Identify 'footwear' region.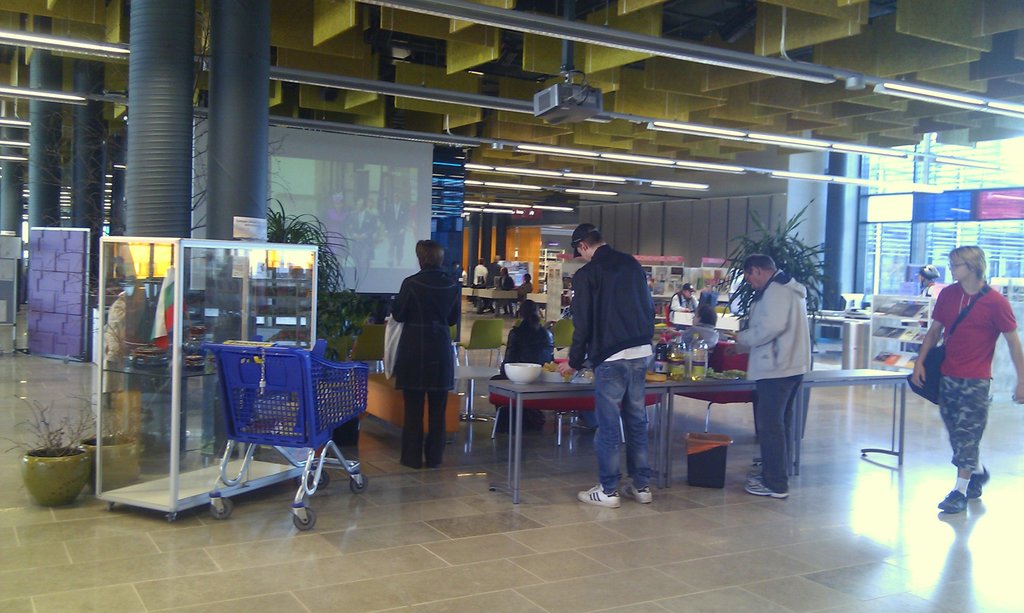
Region: bbox=[614, 479, 657, 507].
